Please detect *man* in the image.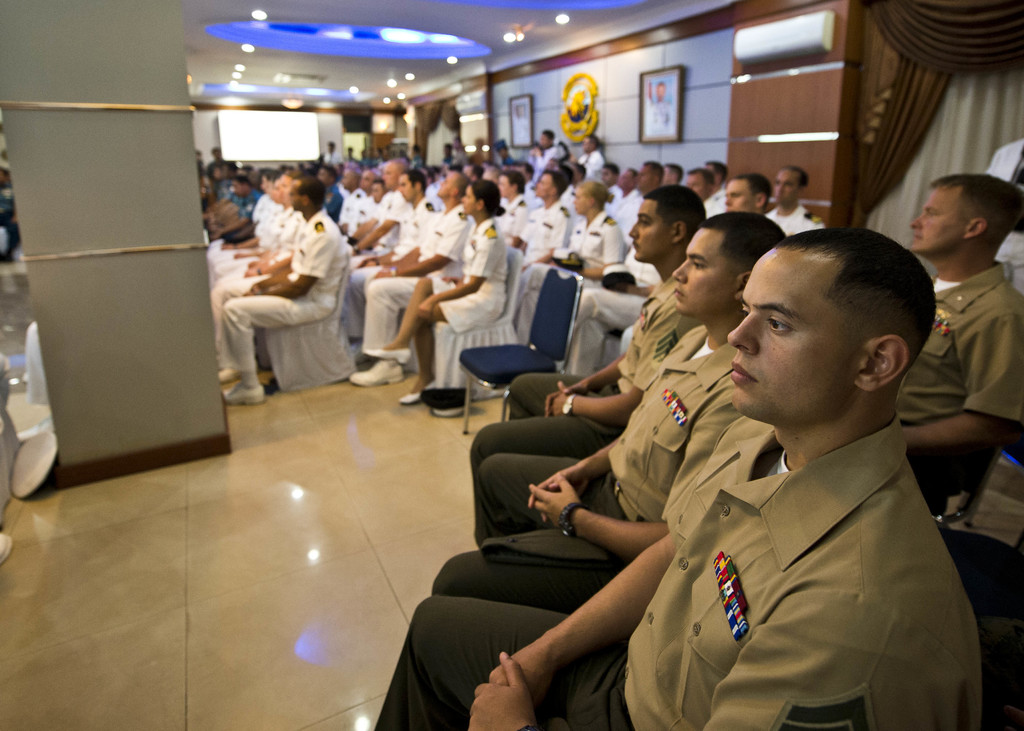
l=894, t=171, r=1023, b=507.
